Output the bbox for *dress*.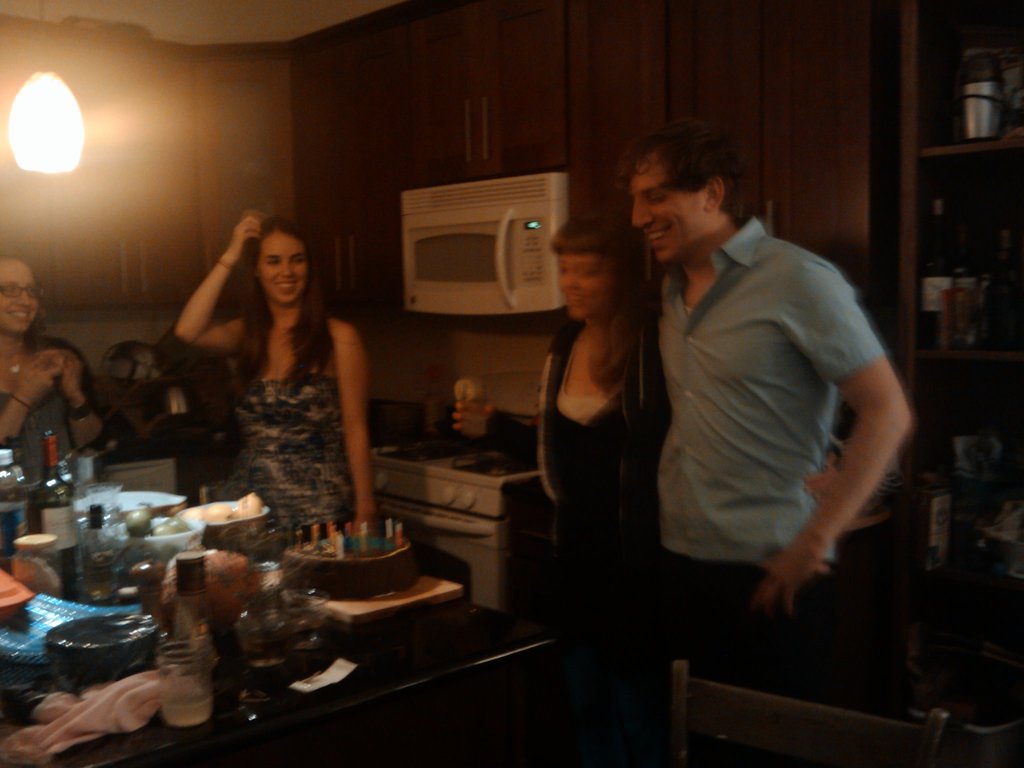
Rect(228, 373, 355, 527).
